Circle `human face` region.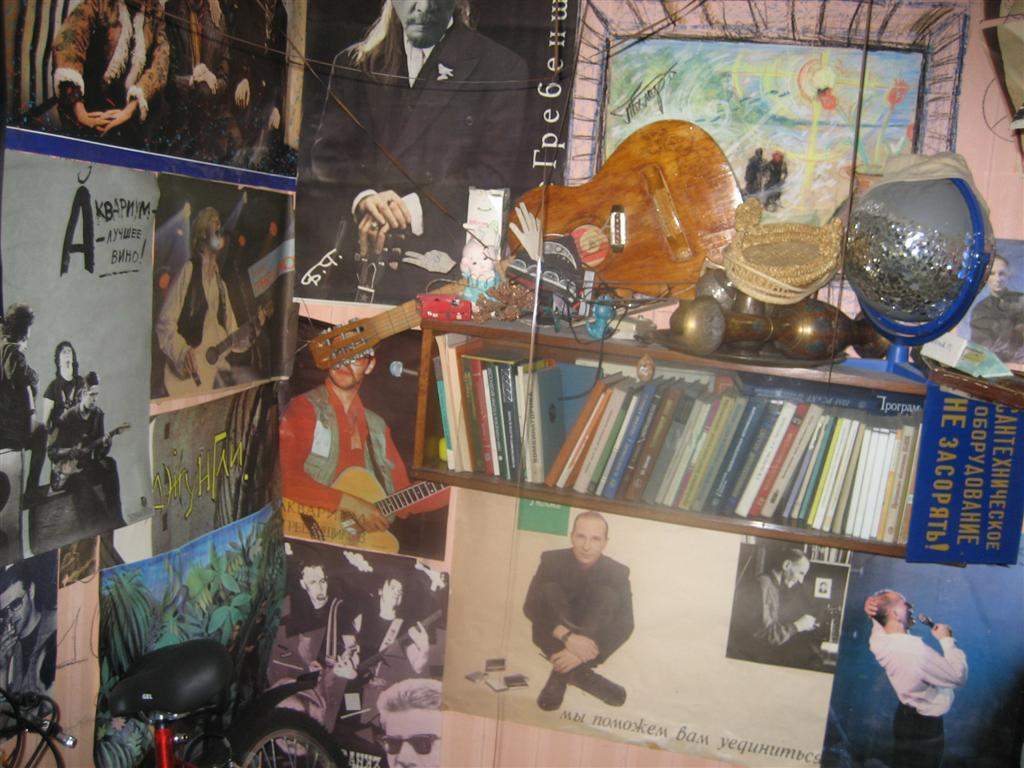
Region: left=0, top=583, right=28, bottom=630.
